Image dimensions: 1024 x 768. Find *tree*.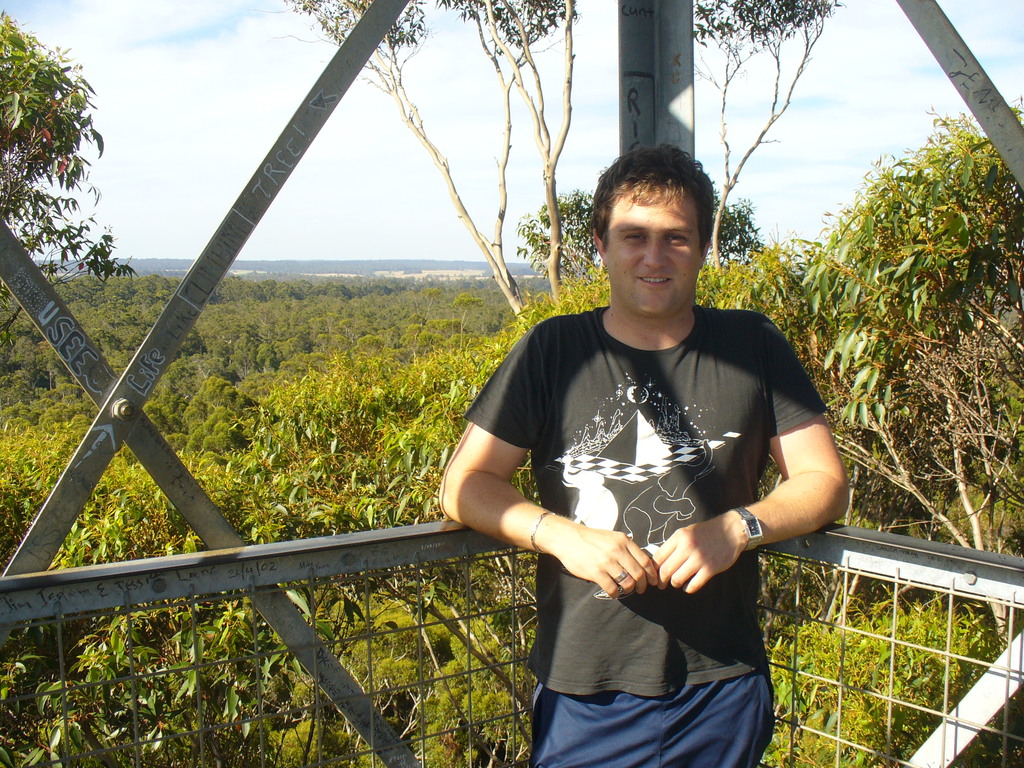
x1=262, y1=0, x2=847, y2=325.
